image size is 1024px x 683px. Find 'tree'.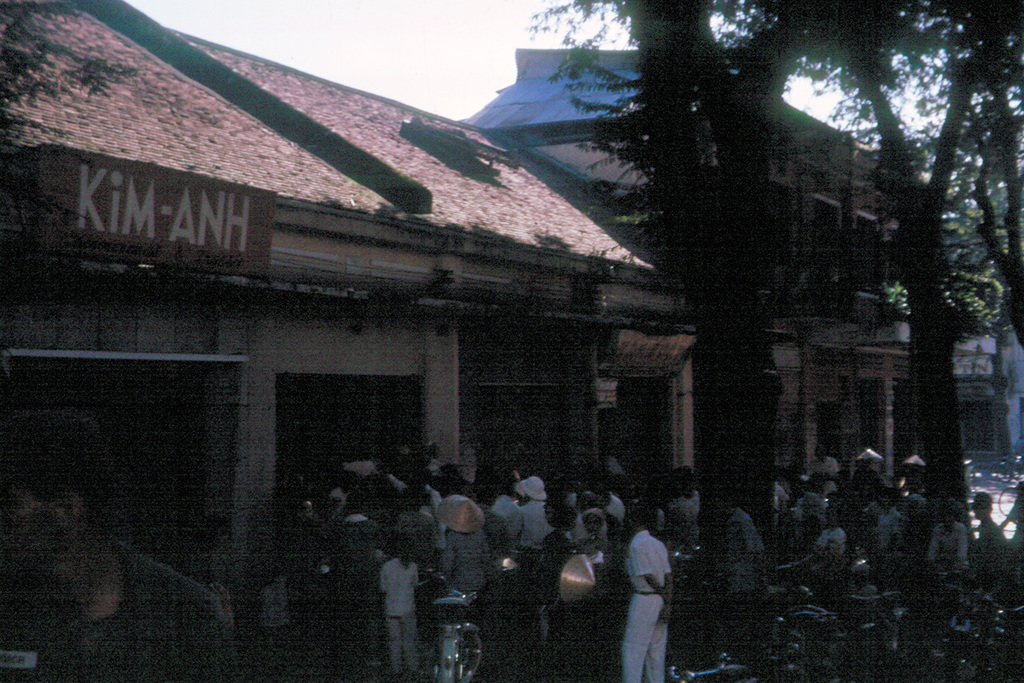
[516, 0, 923, 597].
